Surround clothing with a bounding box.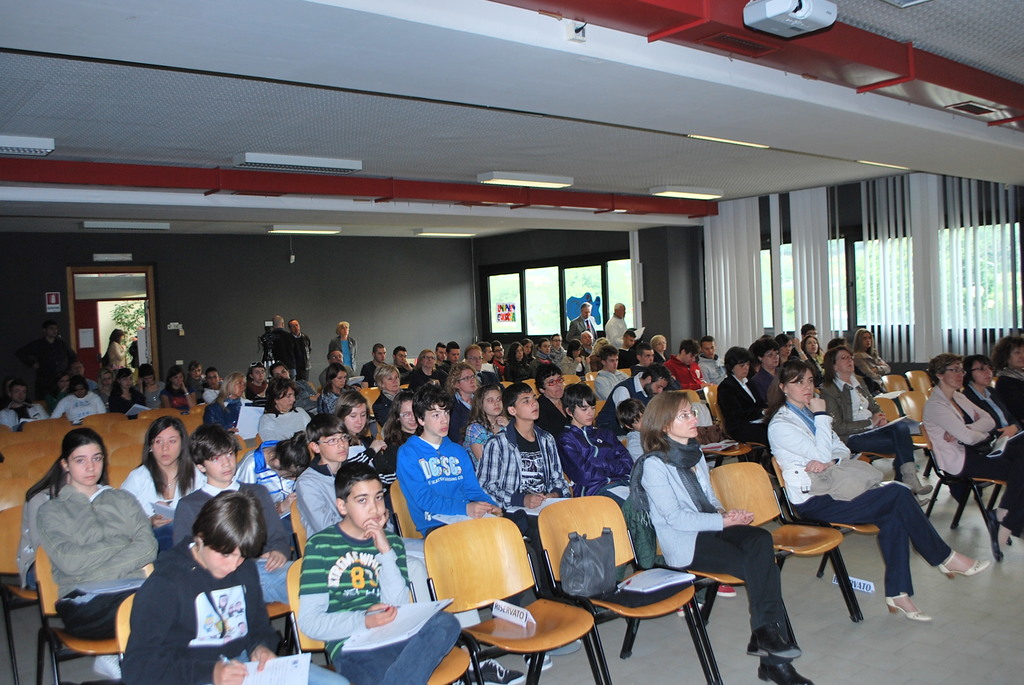
<region>565, 352, 589, 383</region>.
